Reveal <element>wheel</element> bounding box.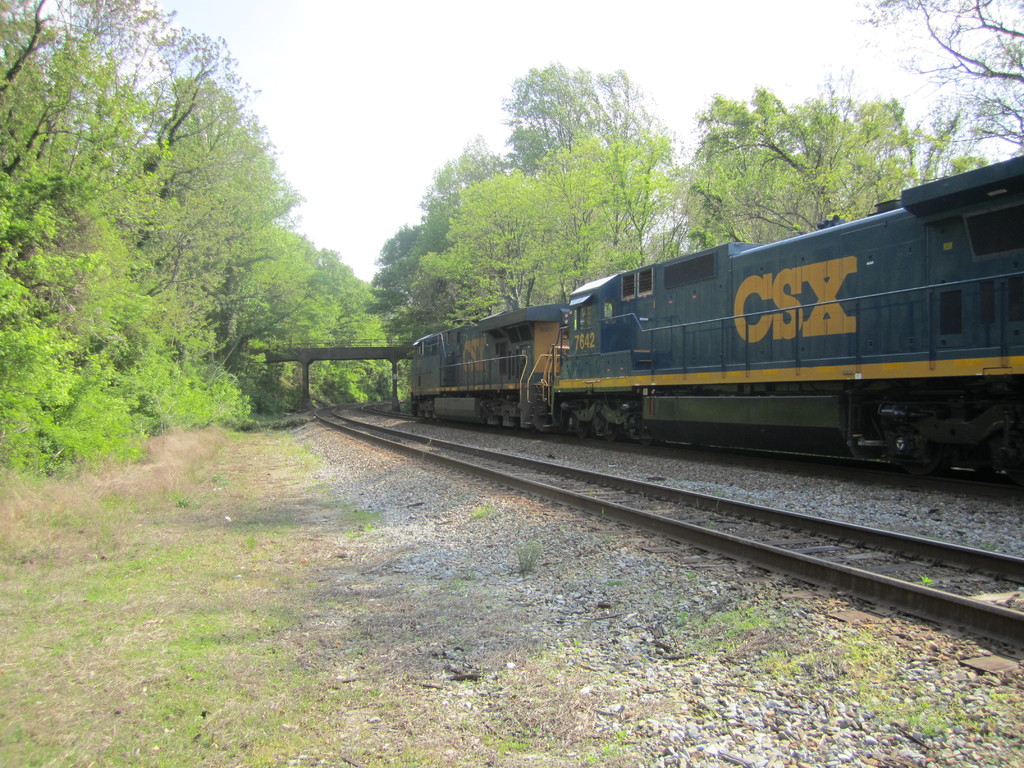
Revealed: left=890, top=439, right=948, bottom=477.
